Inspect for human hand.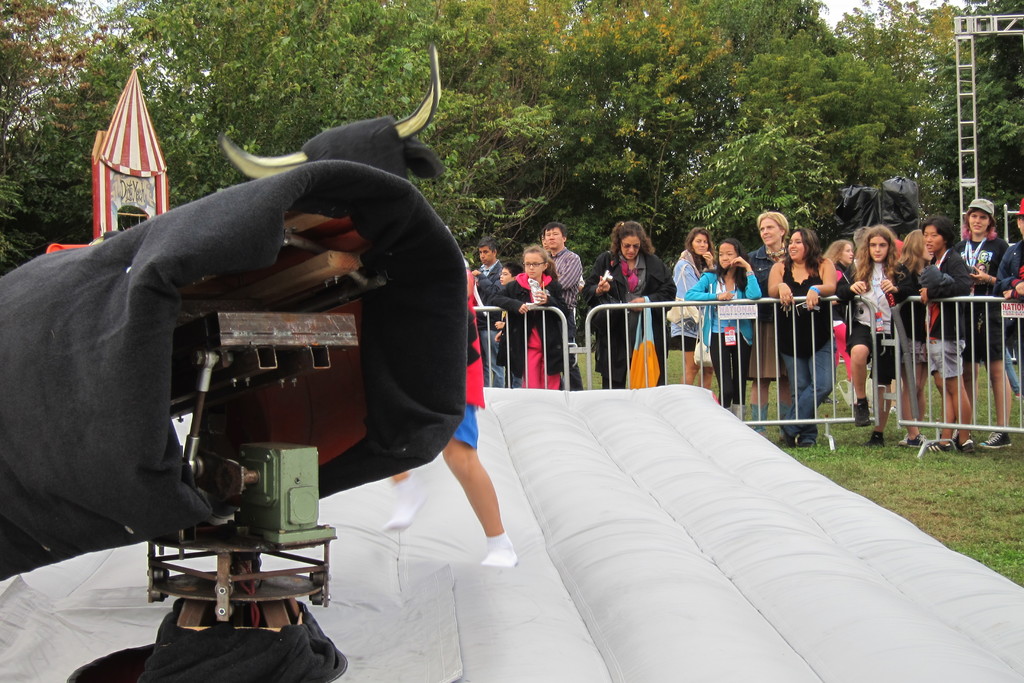
Inspection: (966,265,990,284).
